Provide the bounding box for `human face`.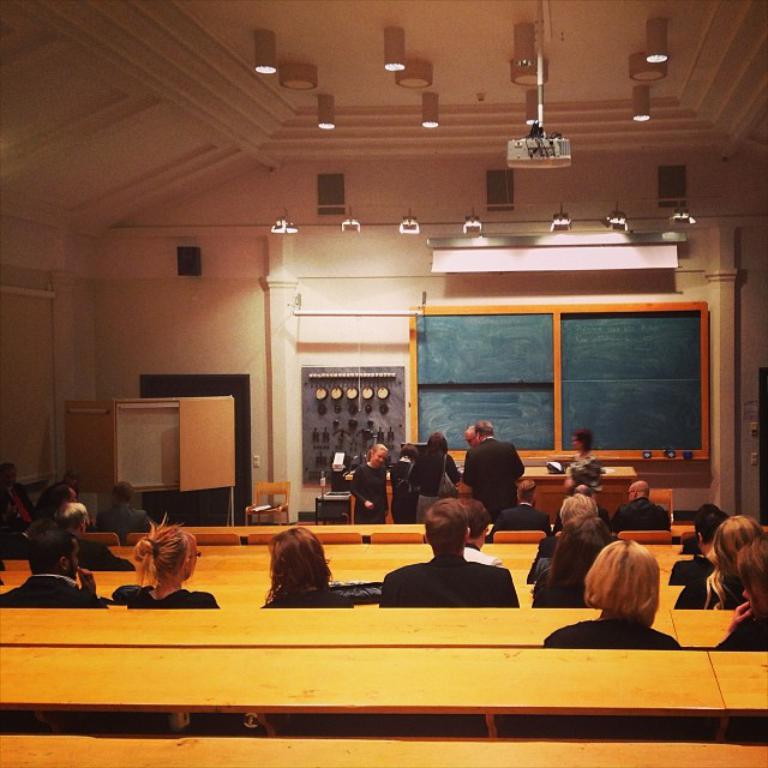
left=571, top=432, right=581, bottom=449.
